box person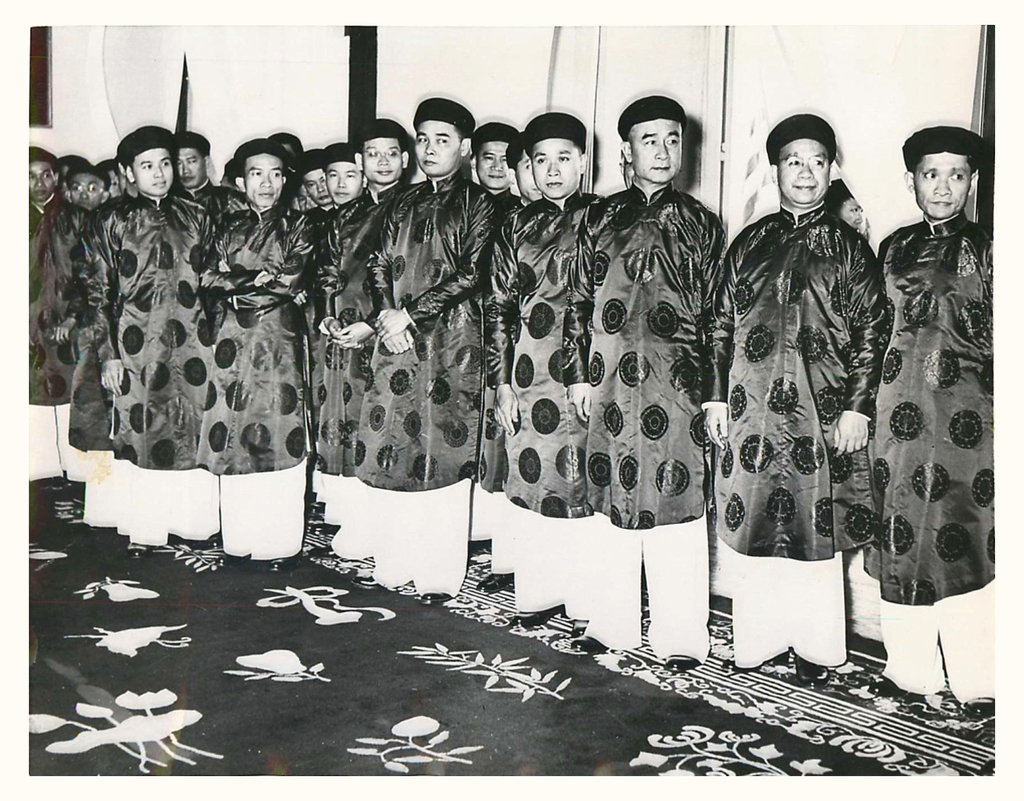
[x1=702, y1=101, x2=910, y2=662]
